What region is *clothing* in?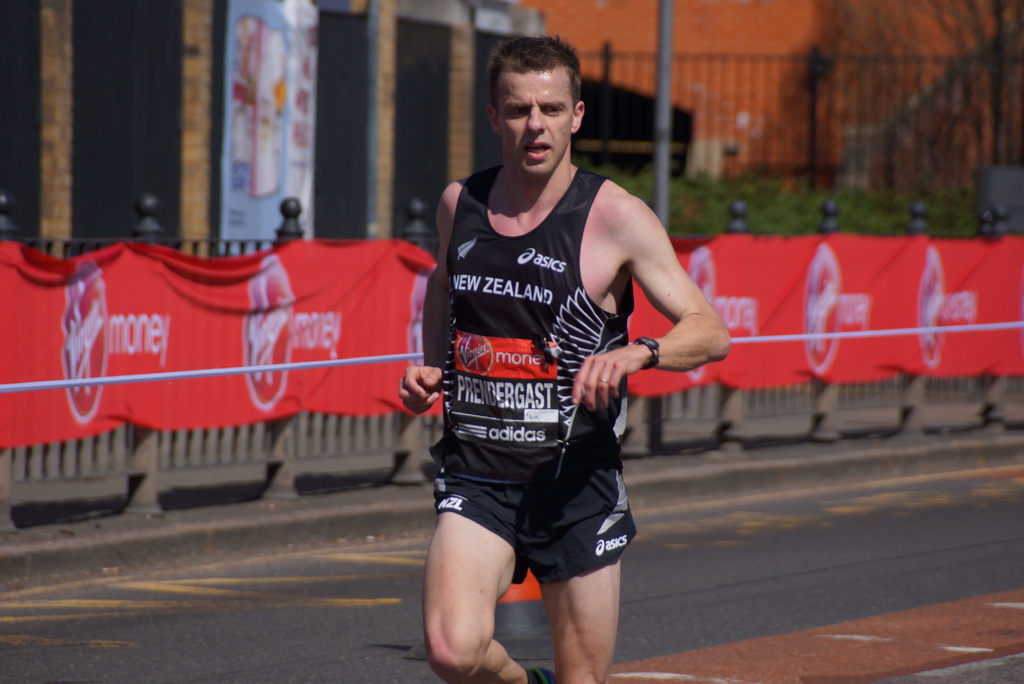
<bbox>433, 134, 677, 573</bbox>.
